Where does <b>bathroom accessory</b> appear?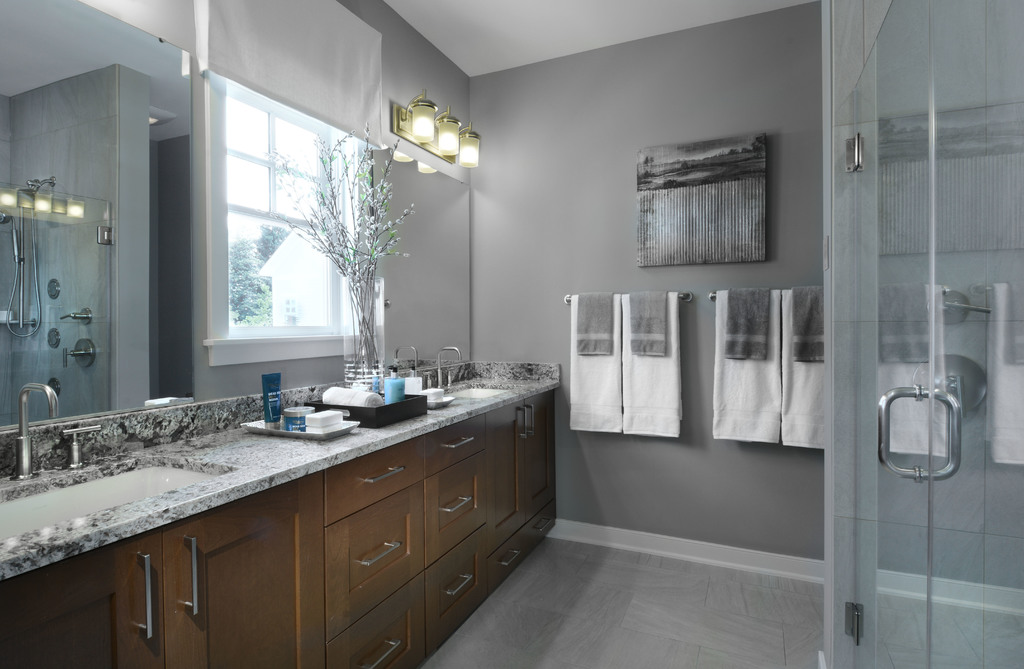
Appears at [x1=444, y1=367, x2=454, y2=385].
